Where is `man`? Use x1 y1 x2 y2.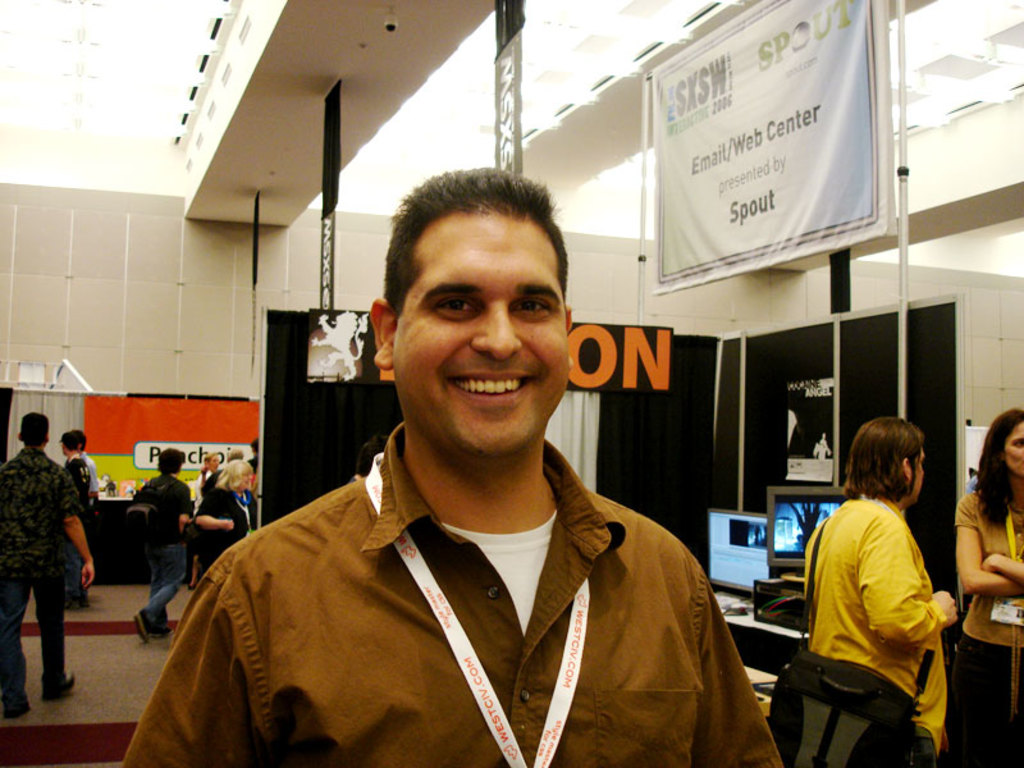
809 416 956 767.
